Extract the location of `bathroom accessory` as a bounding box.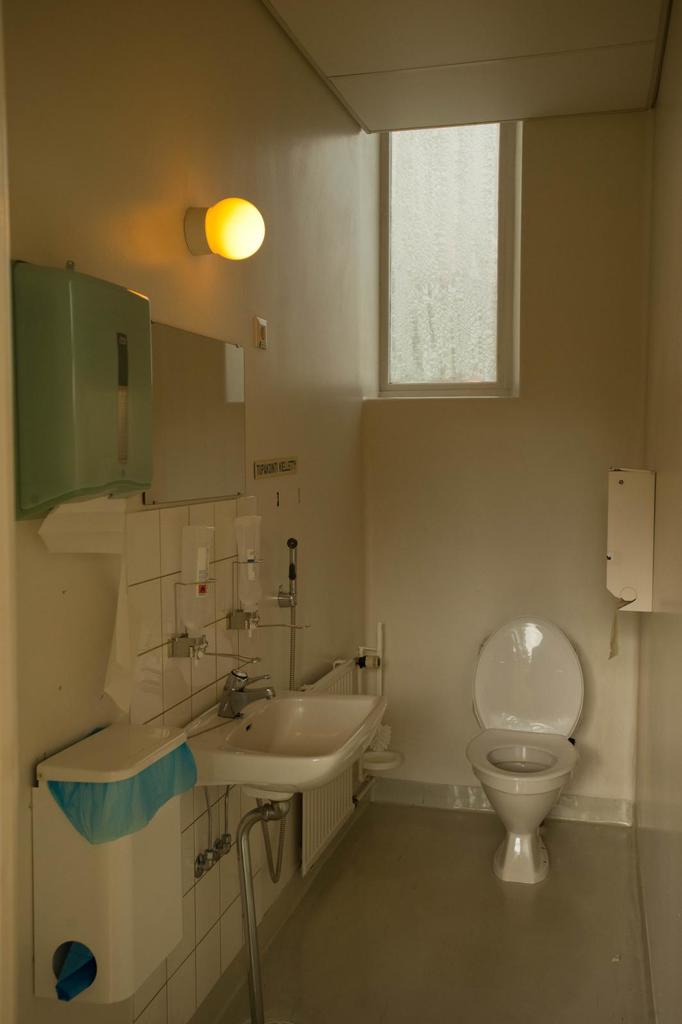
(277,537,298,692).
